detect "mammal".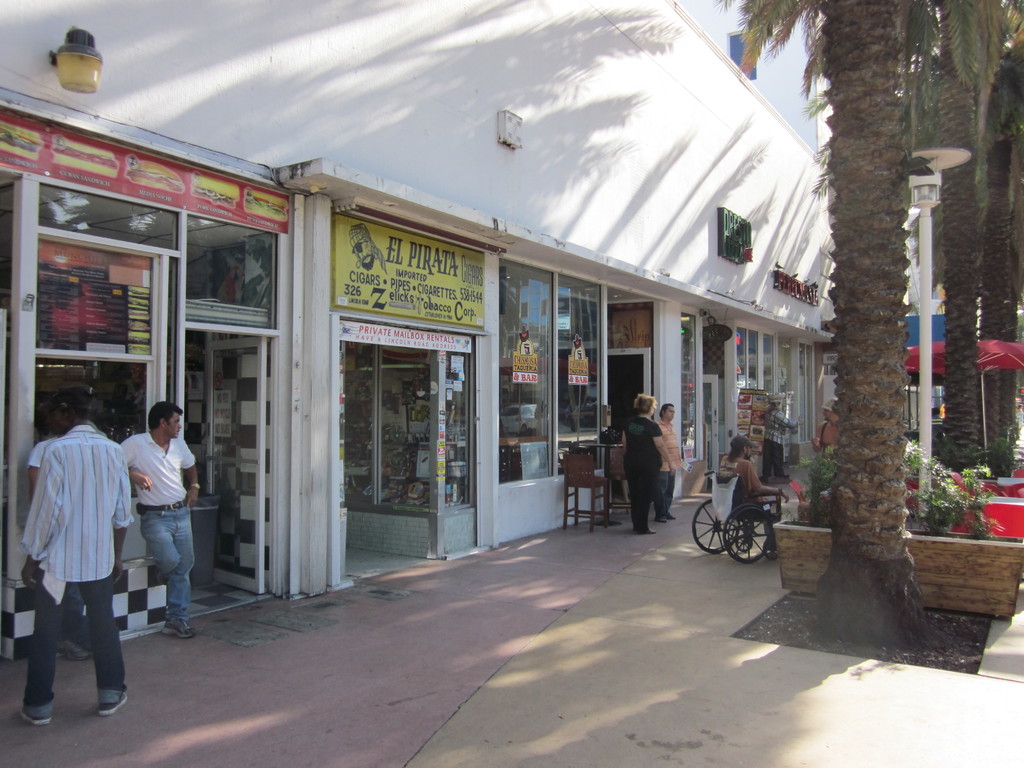
Detected at [26, 383, 82, 660].
